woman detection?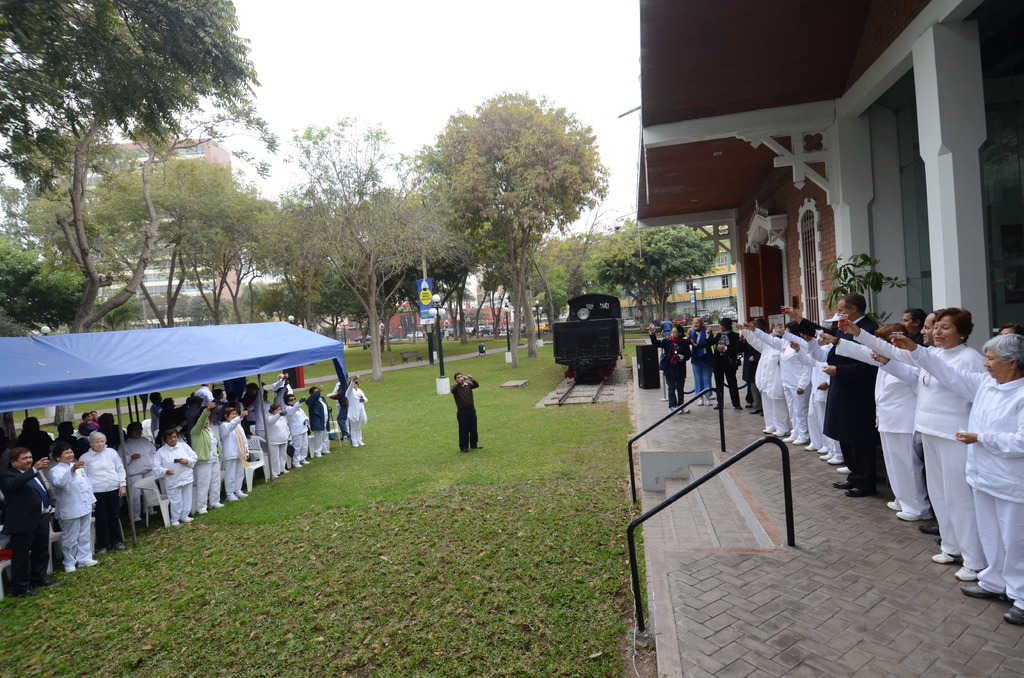
(left=890, top=332, right=1023, bottom=629)
